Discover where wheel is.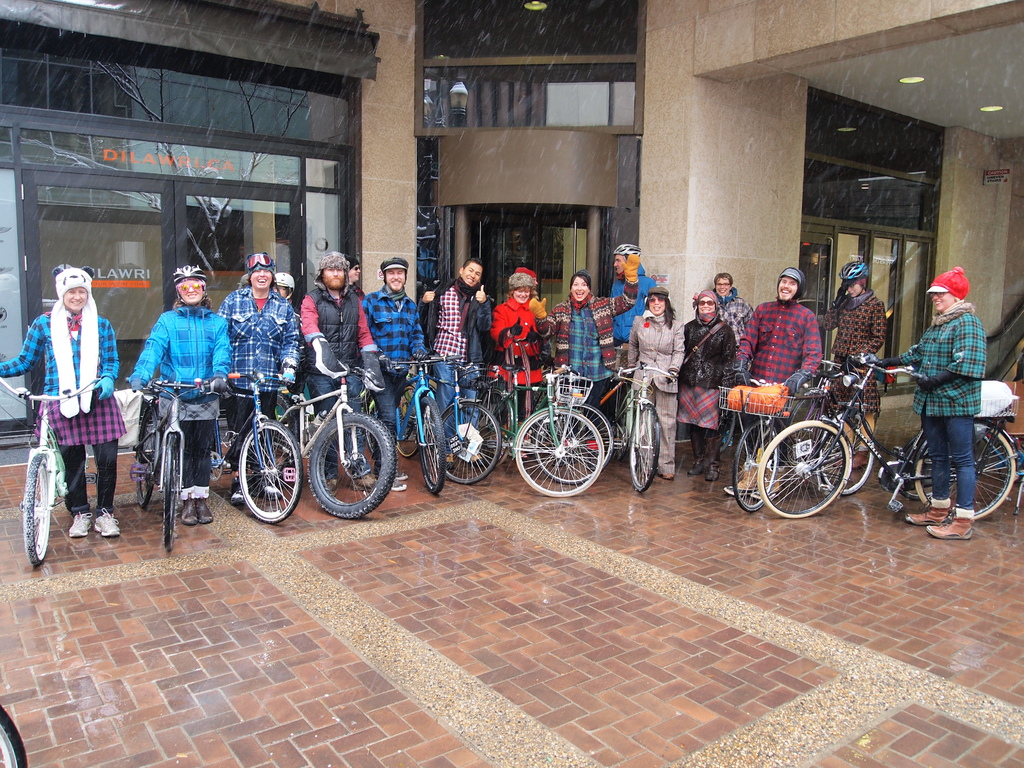
Discovered at [left=435, top=403, right=501, bottom=481].
